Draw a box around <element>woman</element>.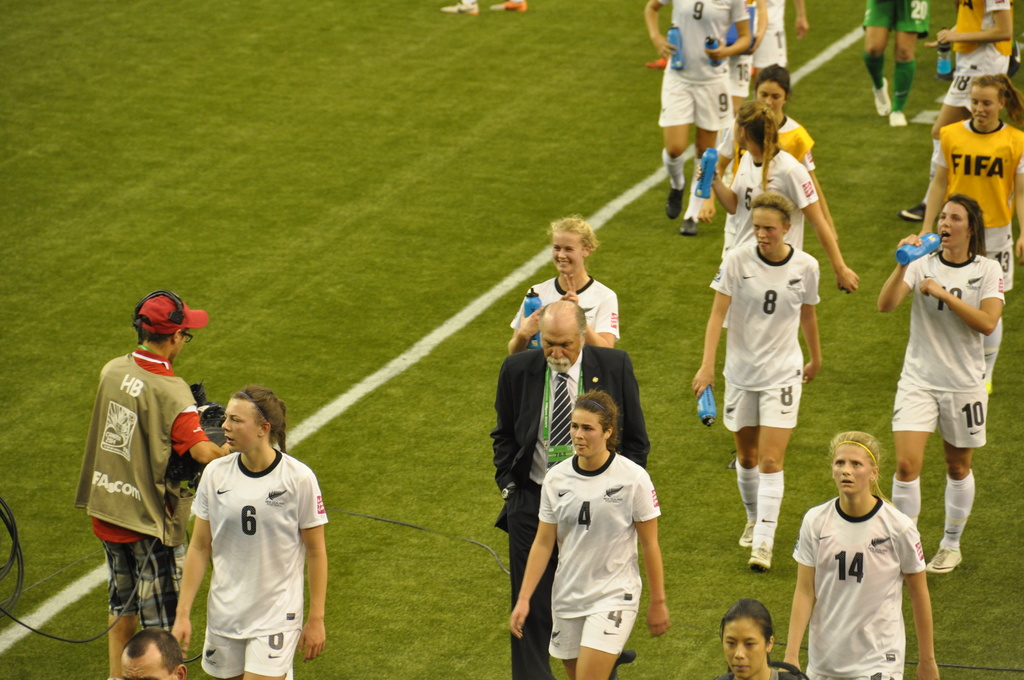
BBox(505, 213, 621, 352).
